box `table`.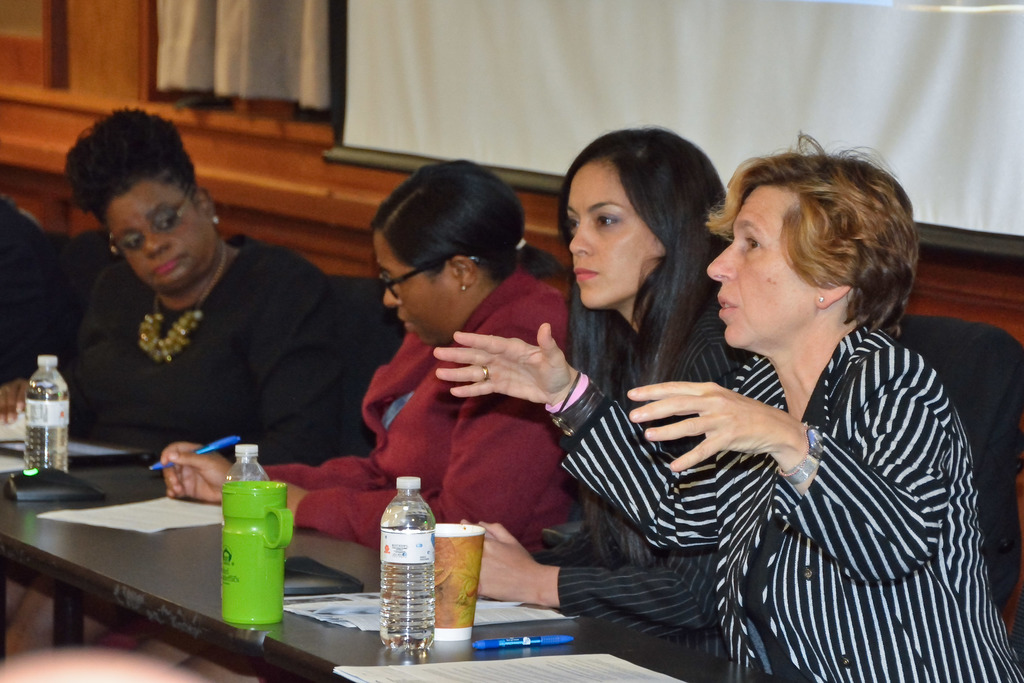
bbox(0, 454, 780, 682).
